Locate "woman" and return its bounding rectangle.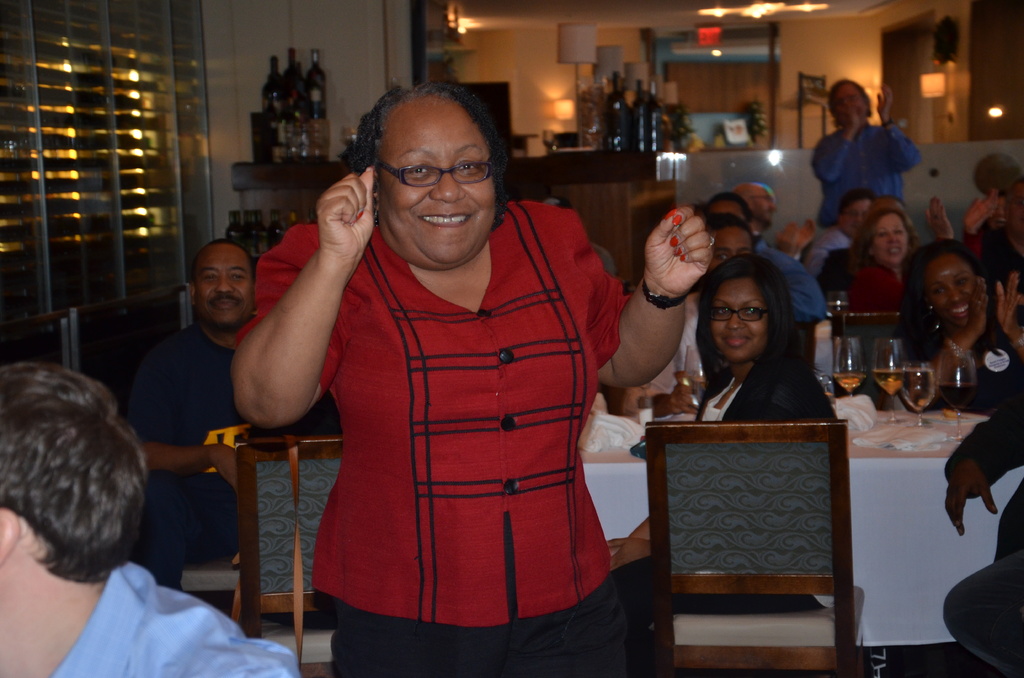
895:239:1023:383.
